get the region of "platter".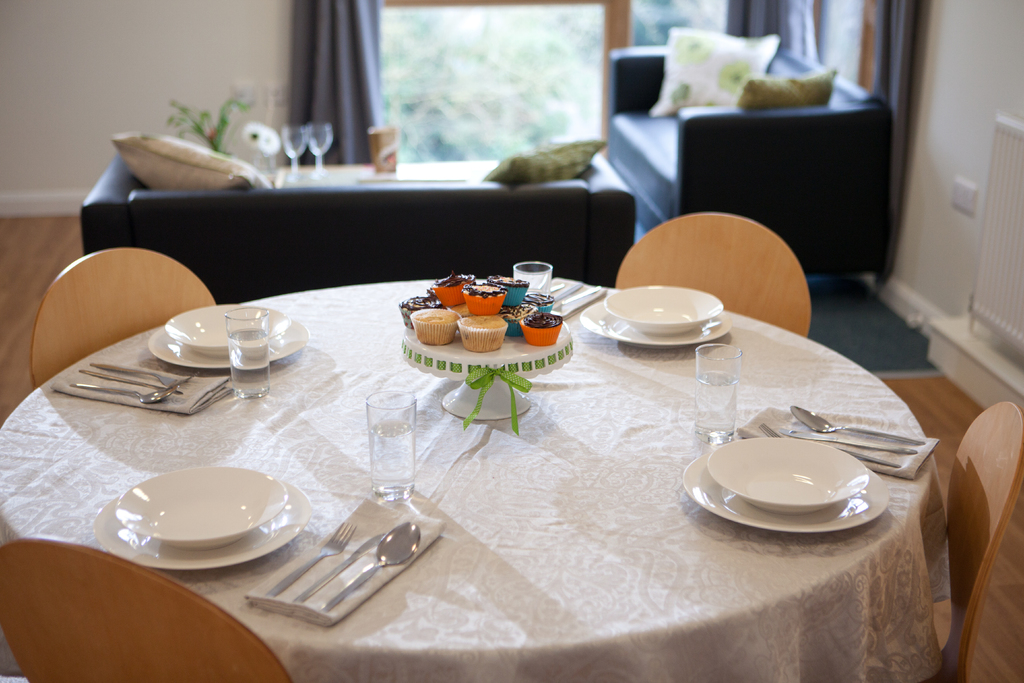
bbox(93, 476, 309, 570).
